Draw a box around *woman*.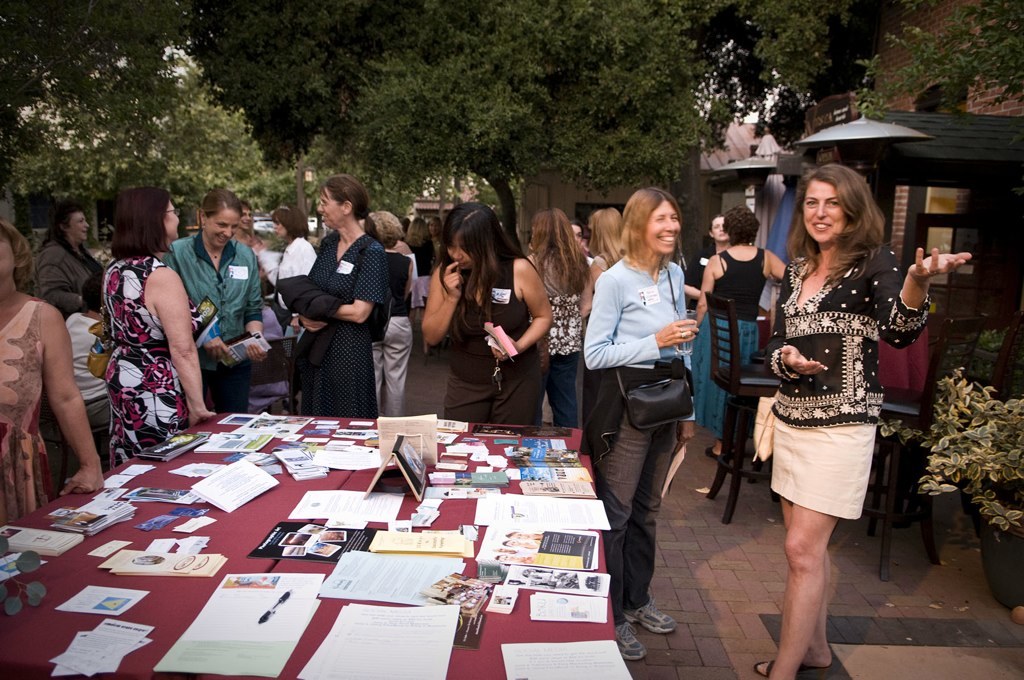
418:200:551:419.
